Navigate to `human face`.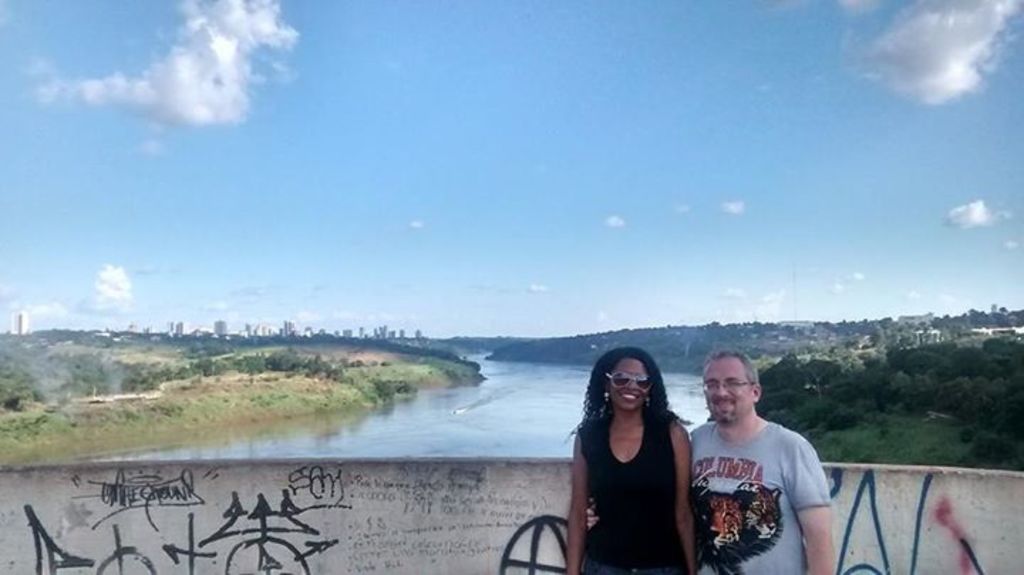
Navigation target: 607, 352, 646, 413.
